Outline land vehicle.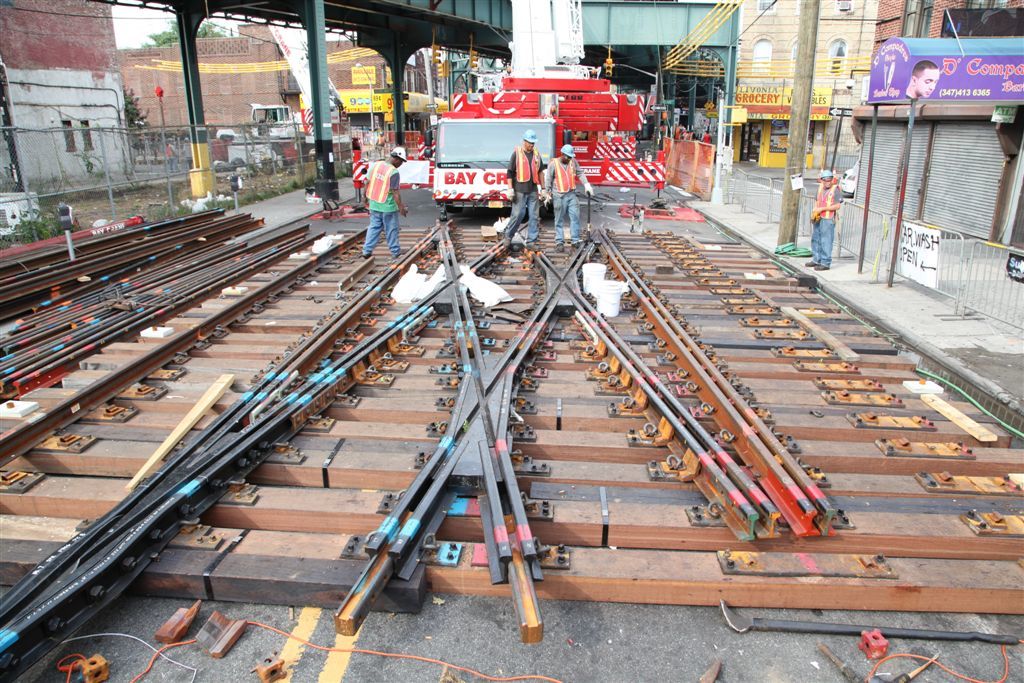
Outline: 426, 121, 526, 211.
